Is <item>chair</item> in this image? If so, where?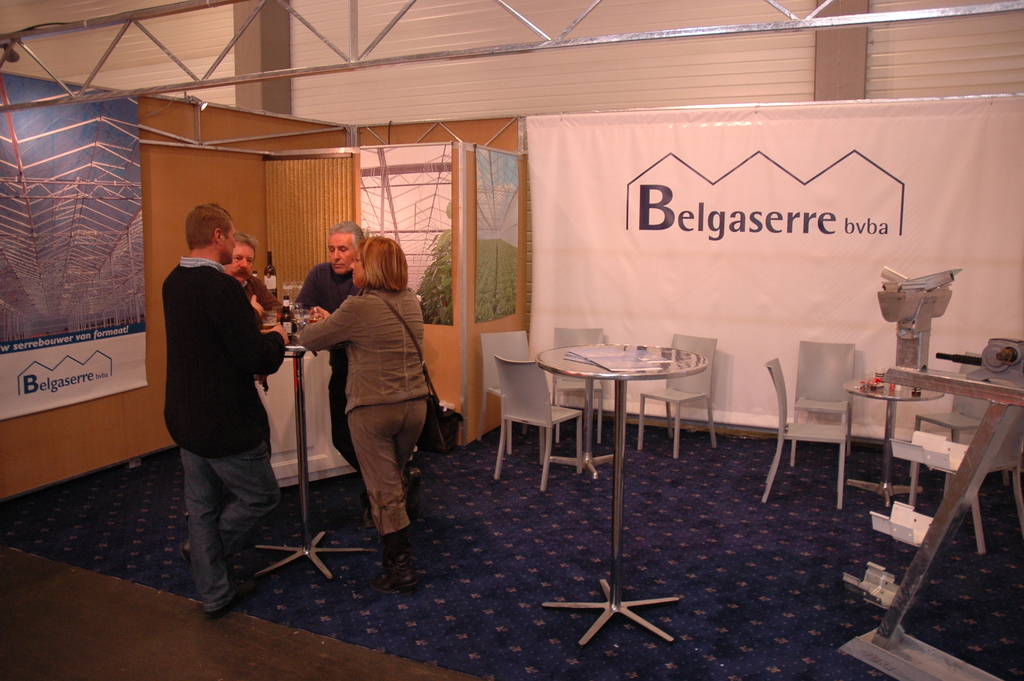
Yes, at <box>791,340,855,464</box>.
